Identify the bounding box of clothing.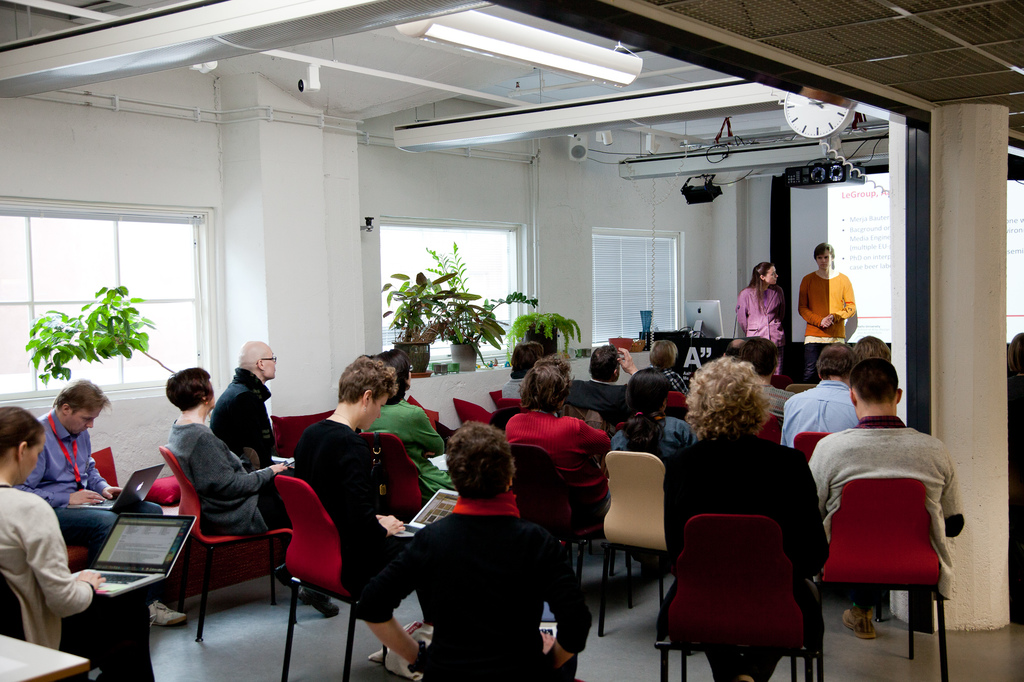
box(16, 404, 170, 562).
